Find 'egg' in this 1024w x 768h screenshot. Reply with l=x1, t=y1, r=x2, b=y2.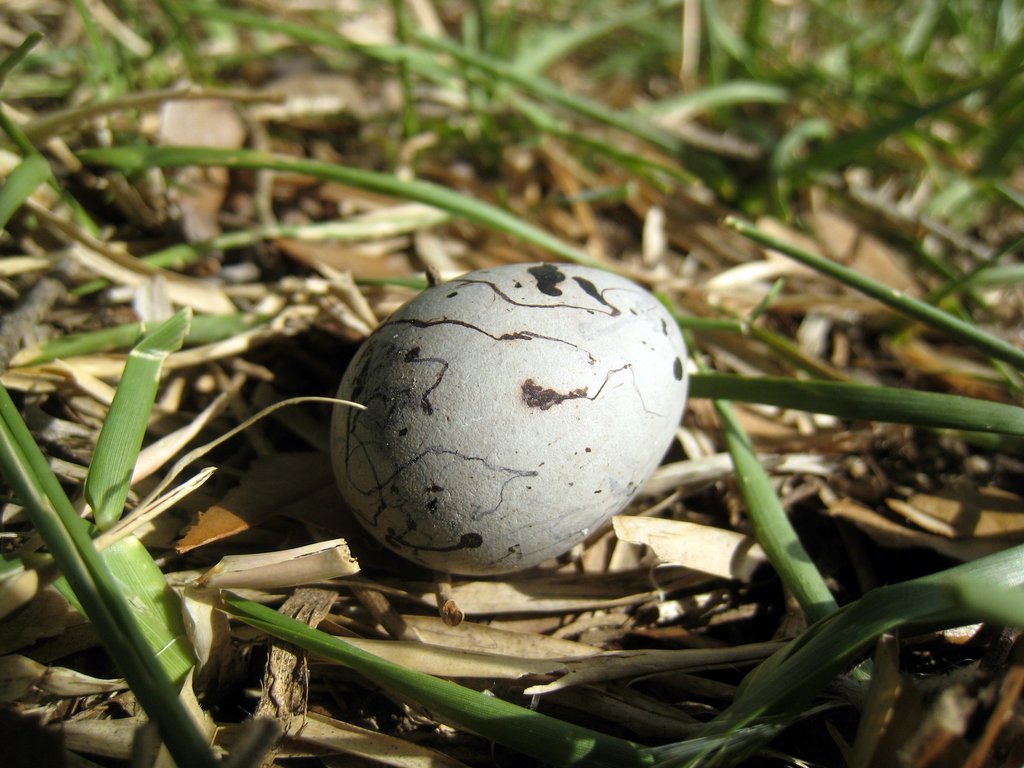
l=328, t=260, r=690, b=577.
